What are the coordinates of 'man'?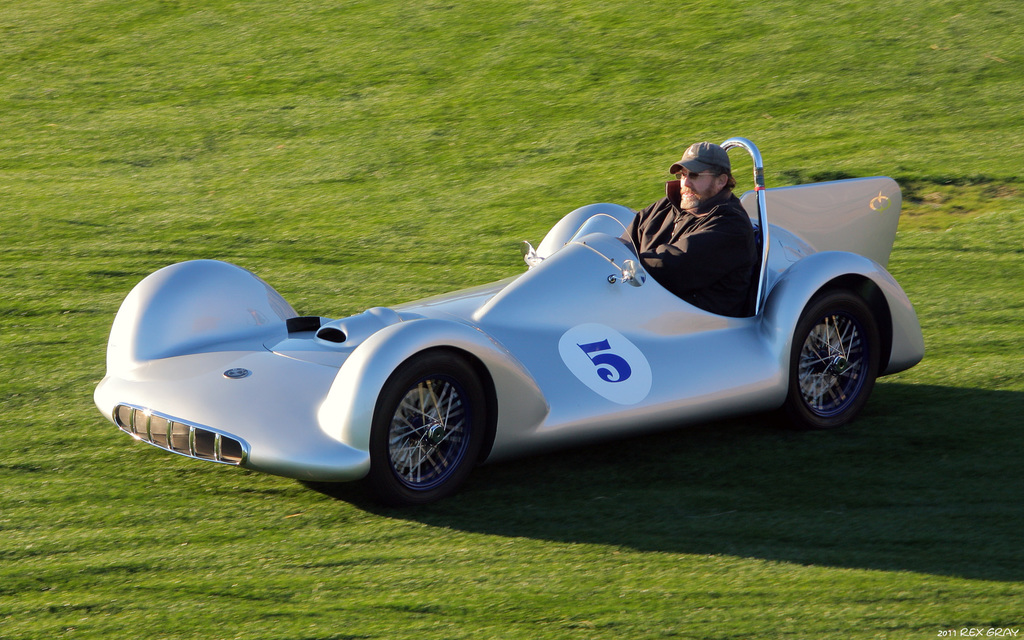
<bbox>628, 144, 753, 308</bbox>.
